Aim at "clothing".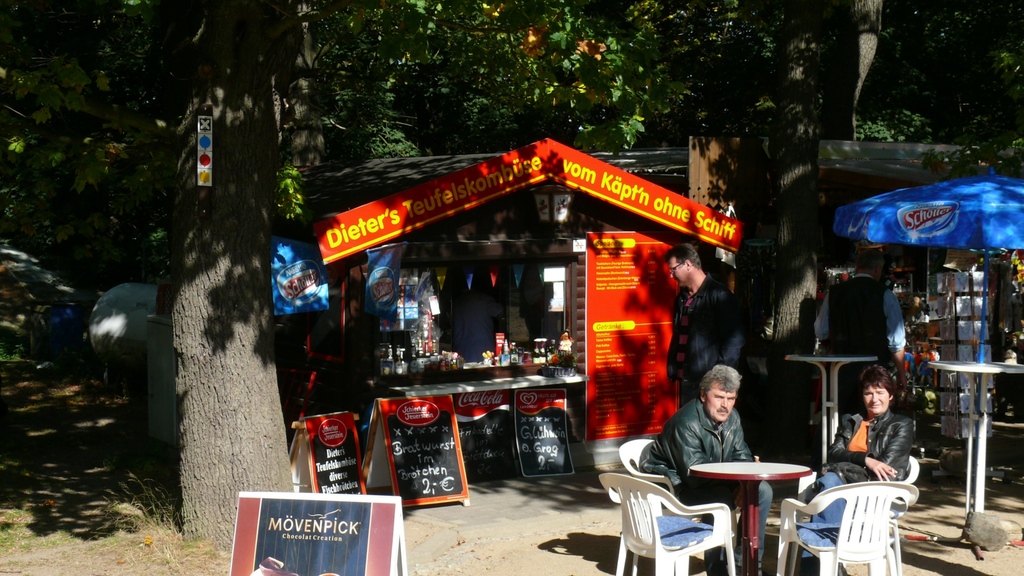
Aimed at select_region(811, 406, 913, 526).
